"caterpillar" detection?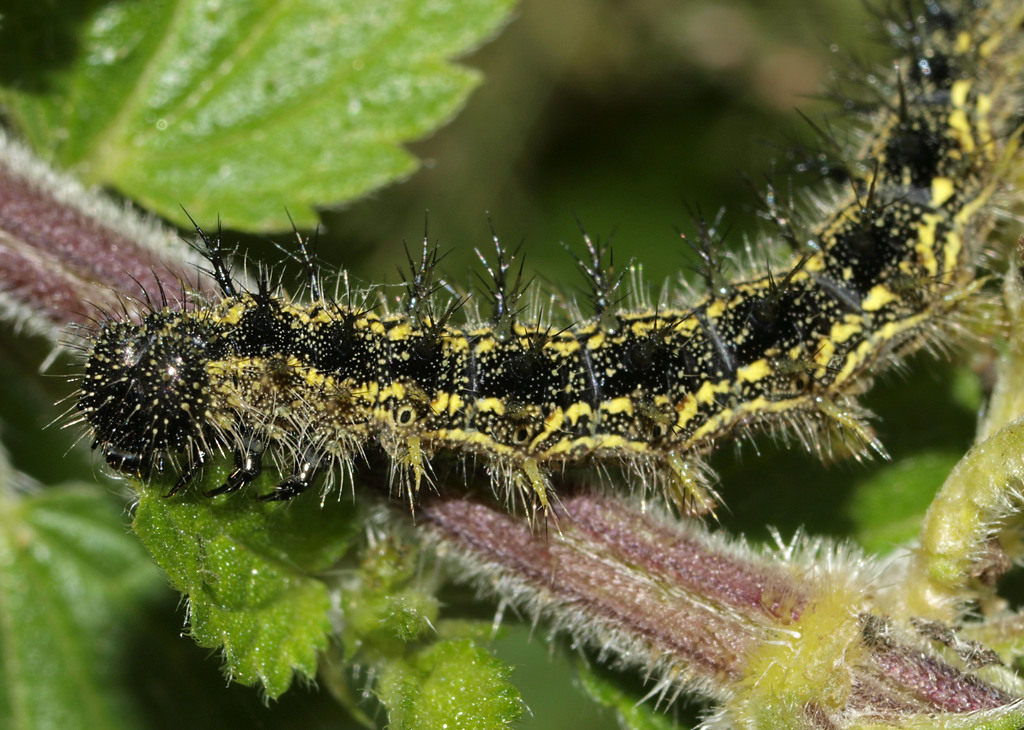
detection(37, 0, 1023, 537)
